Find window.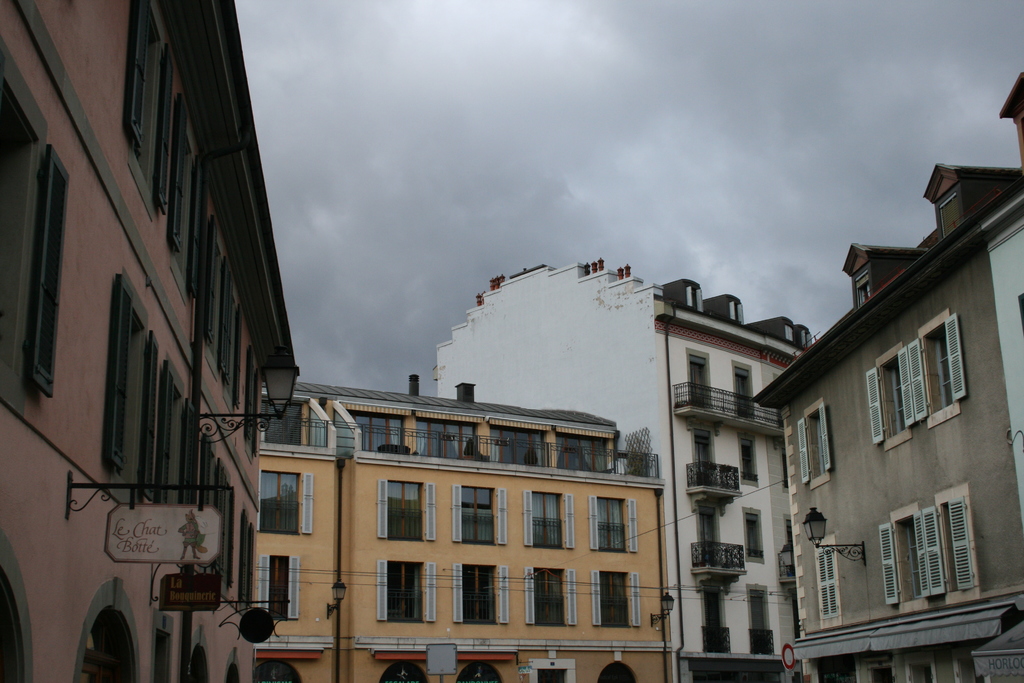
bbox=[388, 483, 426, 541].
